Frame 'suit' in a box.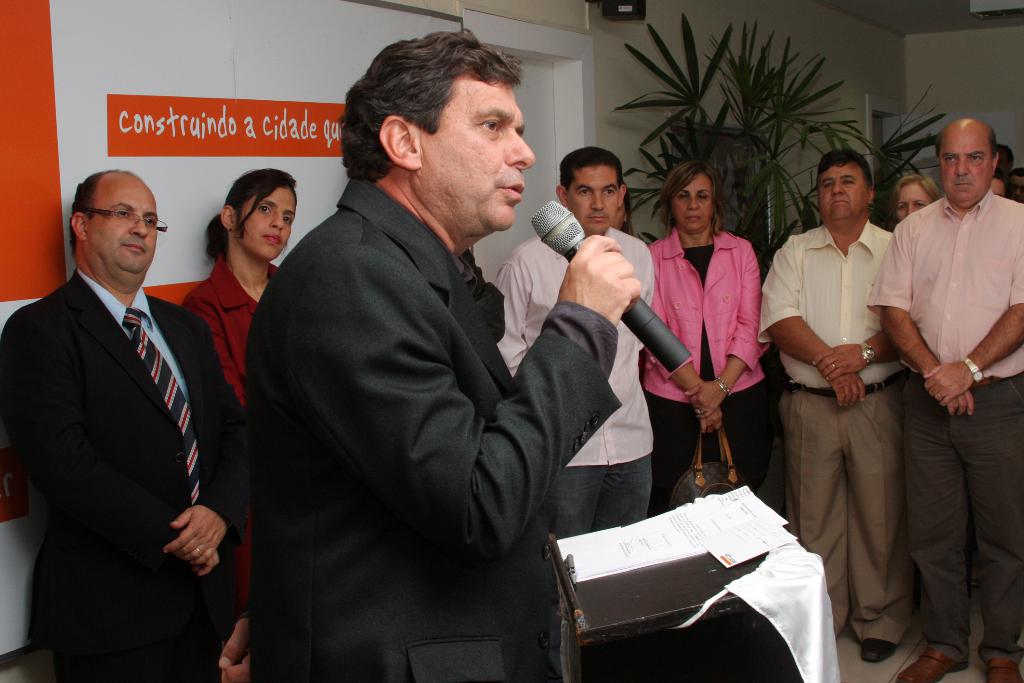
bbox=[244, 44, 616, 674].
